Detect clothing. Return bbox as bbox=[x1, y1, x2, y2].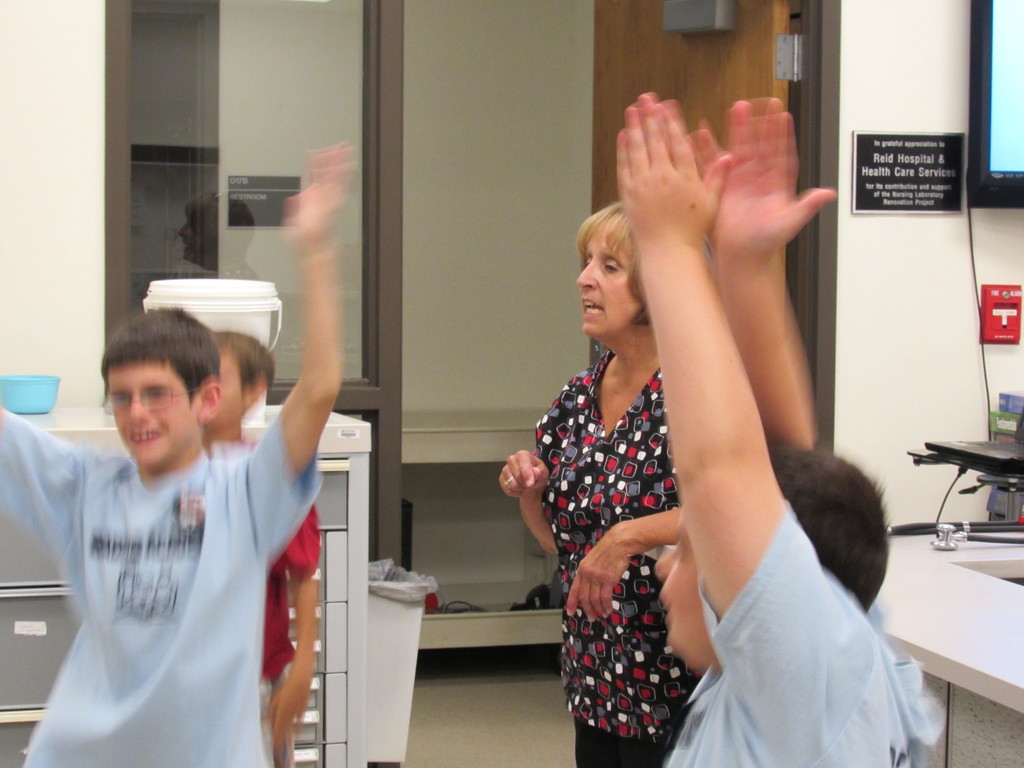
bbox=[26, 410, 313, 740].
